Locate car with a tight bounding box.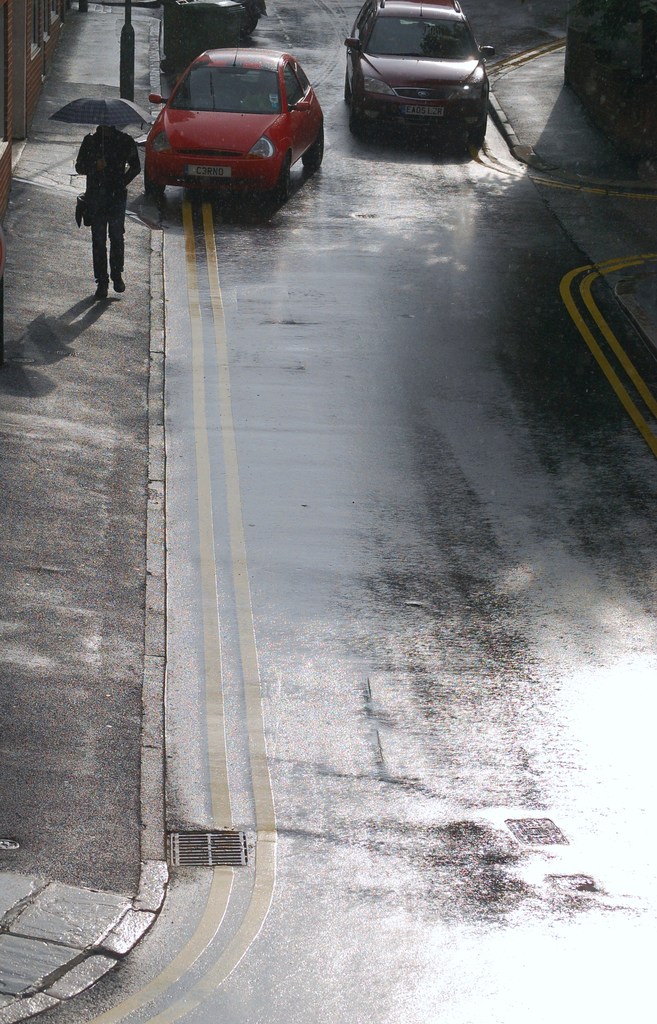
rect(168, 0, 266, 50).
